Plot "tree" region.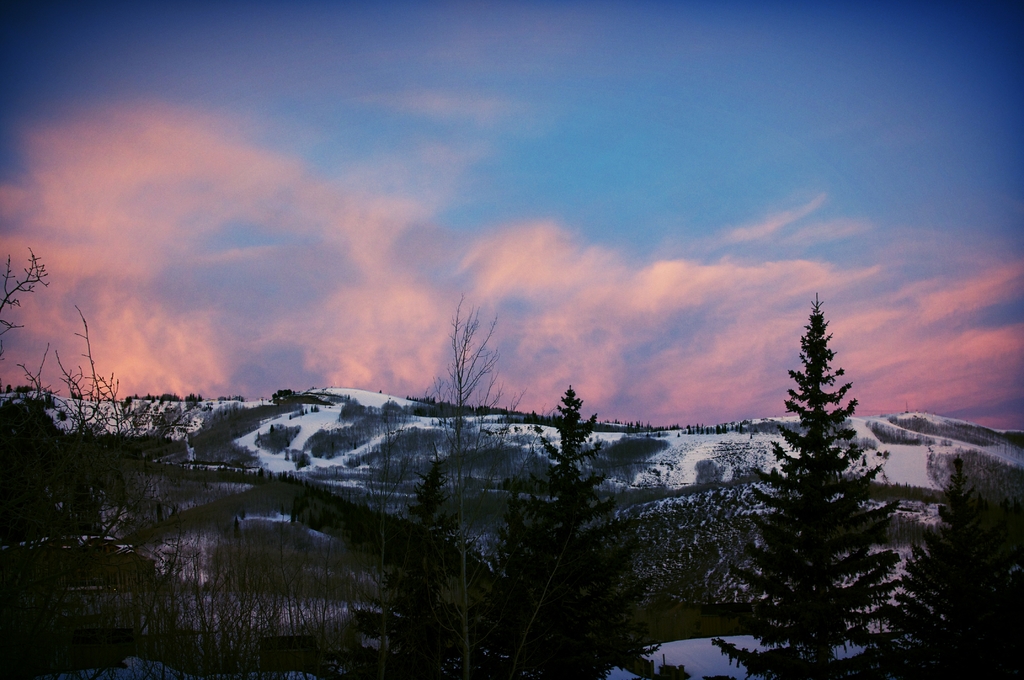
Plotted at (x1=456, y1=380, x2=676, y2=679).
